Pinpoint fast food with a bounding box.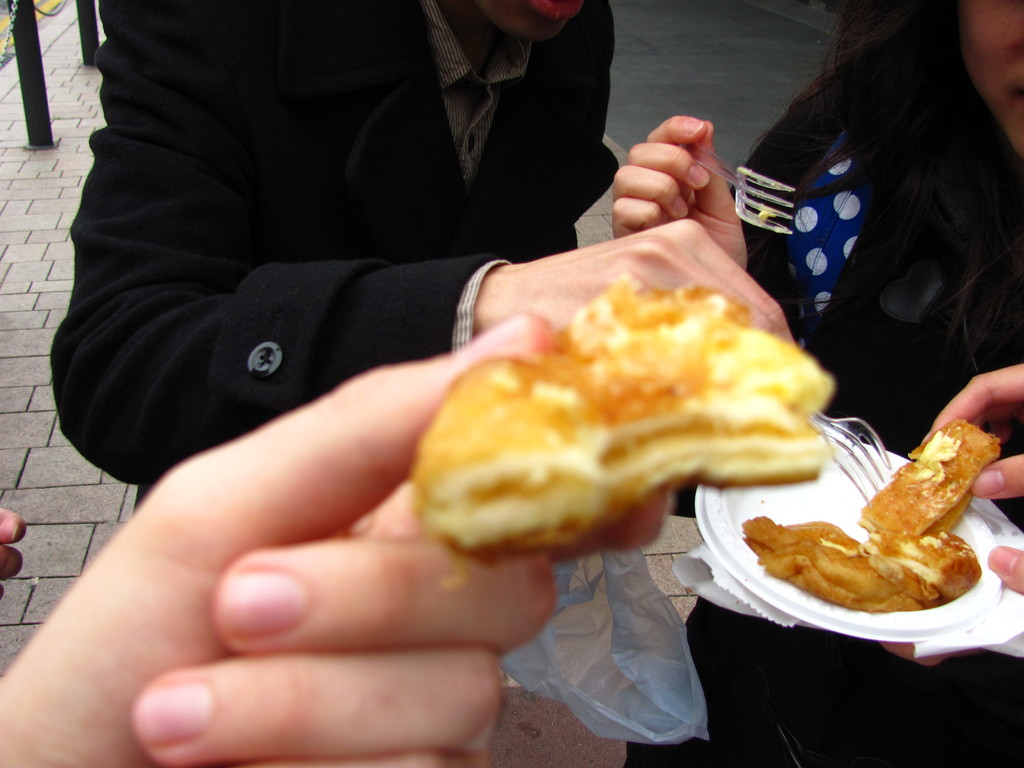
<box>847,405,1000,531</box>.
